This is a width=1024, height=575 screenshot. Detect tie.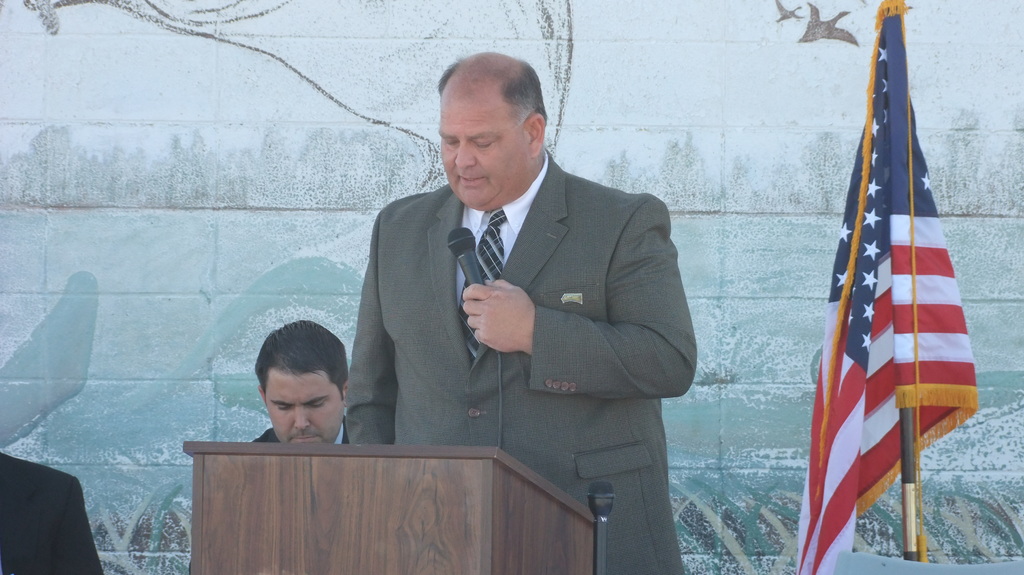
region(452, 208, 509, 363).
